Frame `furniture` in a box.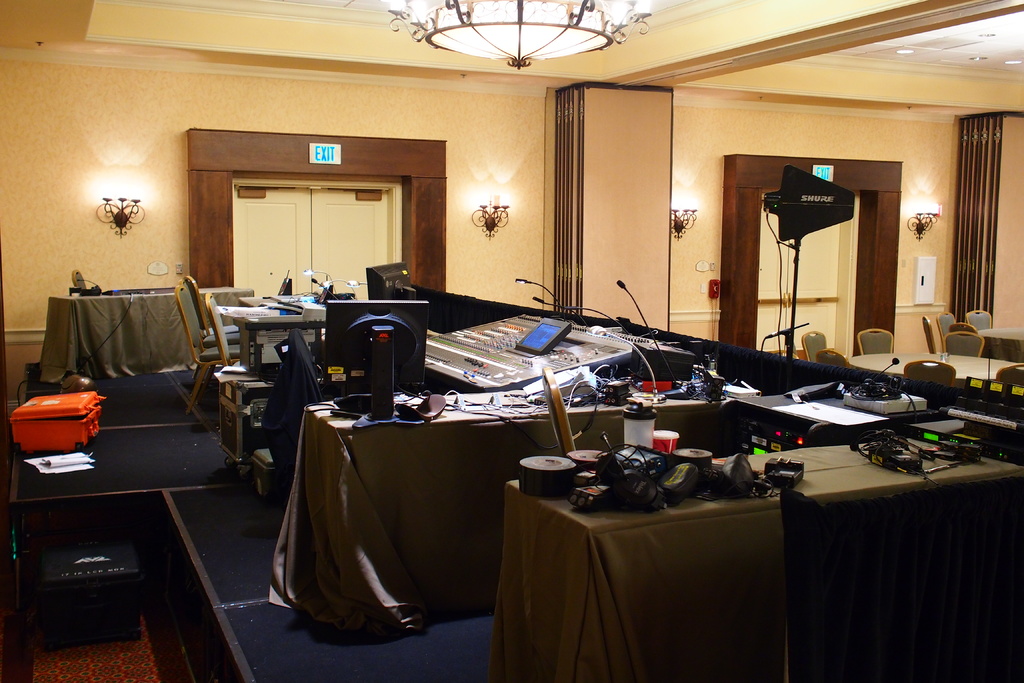
l=488, t=437, r=1023, b=682.
